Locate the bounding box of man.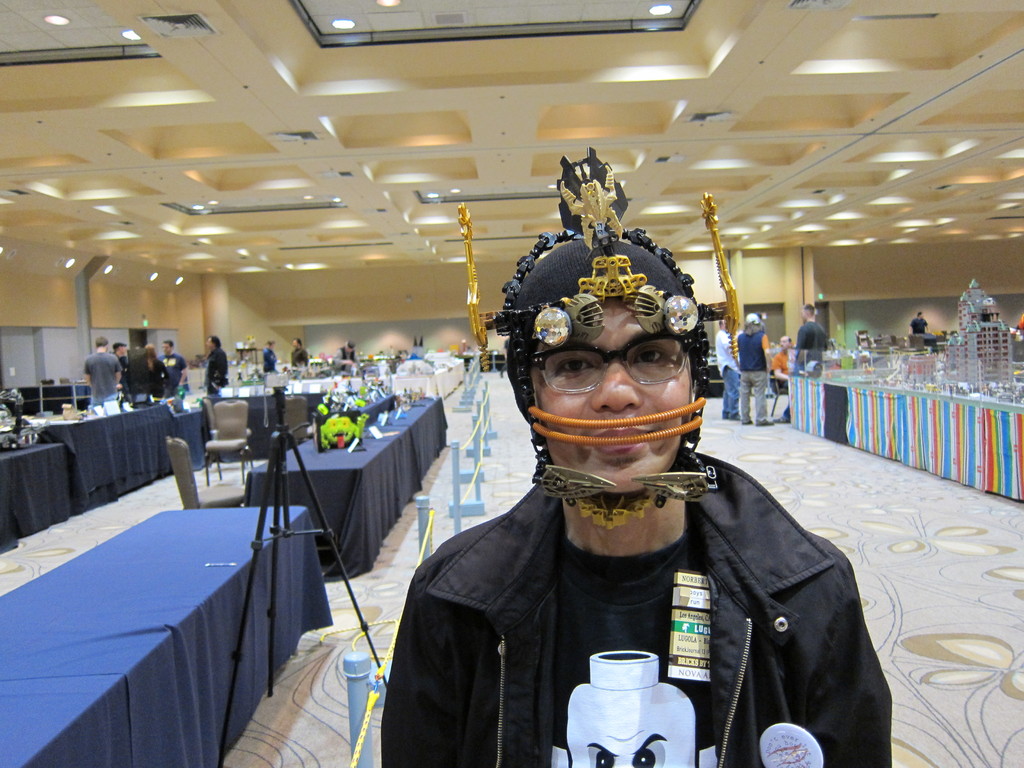
Bounding box: crop(81, 340, 118, 404).
